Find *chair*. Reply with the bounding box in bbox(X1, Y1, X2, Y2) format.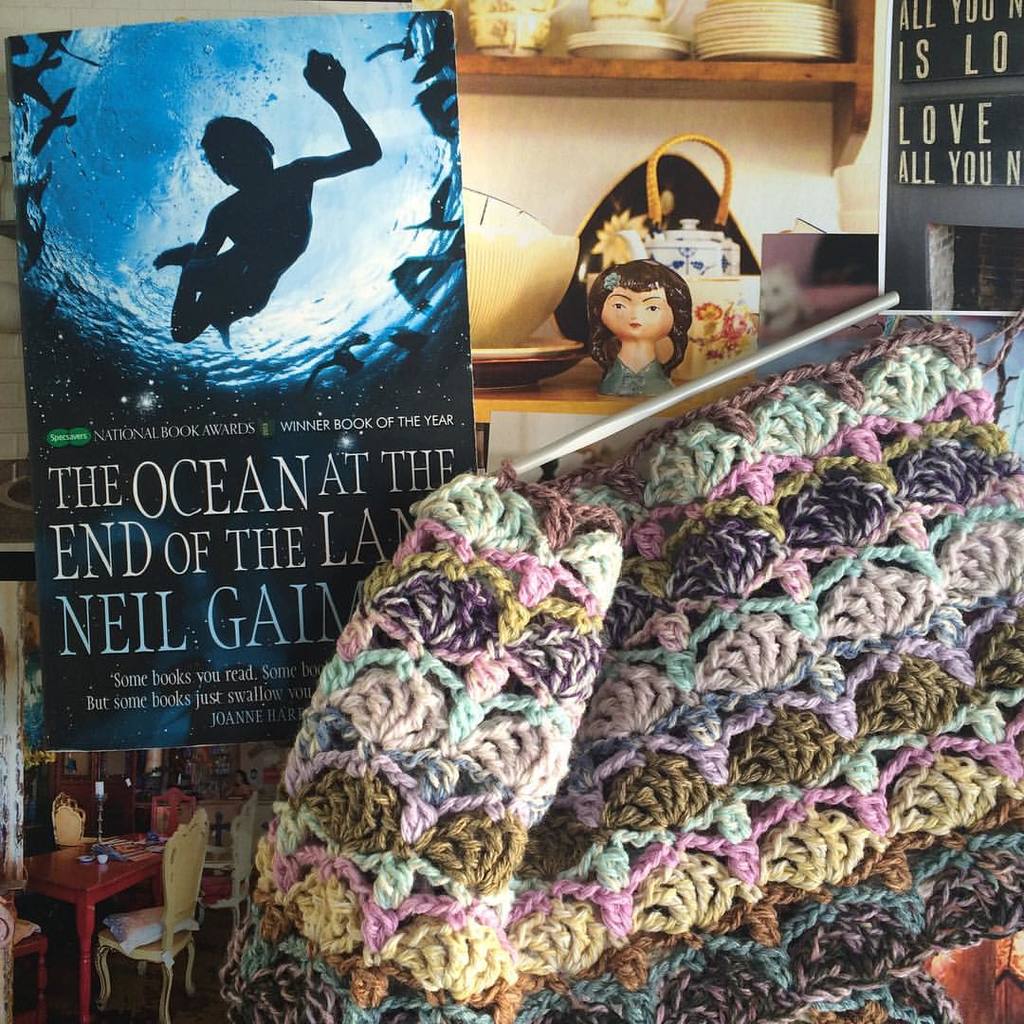
bbox(44, 789, 97, 850).
